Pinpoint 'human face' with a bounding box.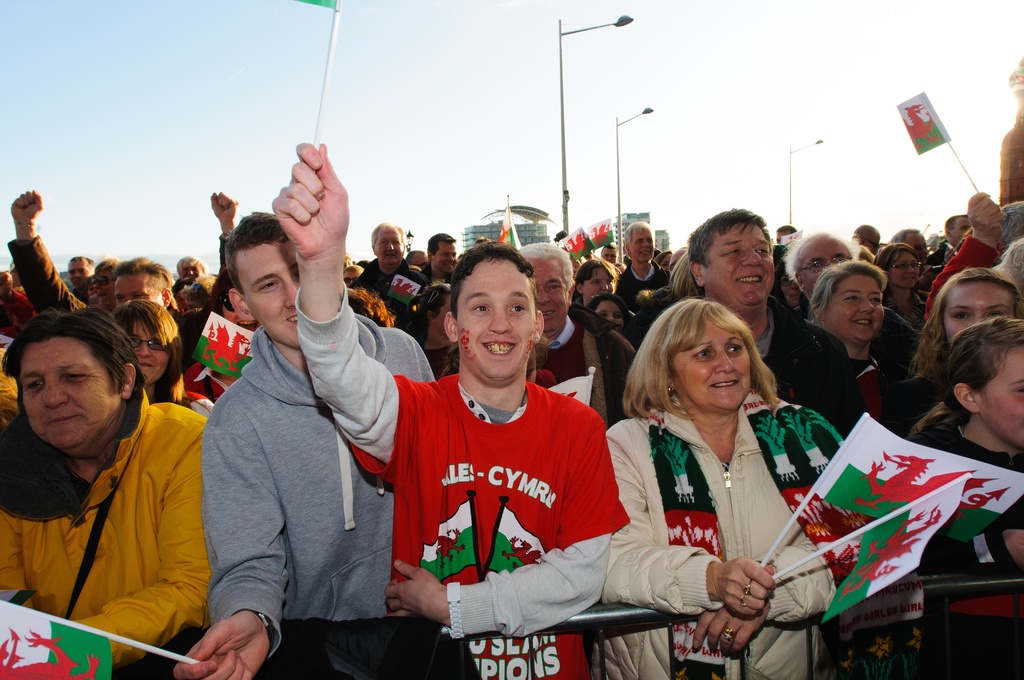
{"left": 890, "top": 250, "right": 918, "bottom": 289}.
